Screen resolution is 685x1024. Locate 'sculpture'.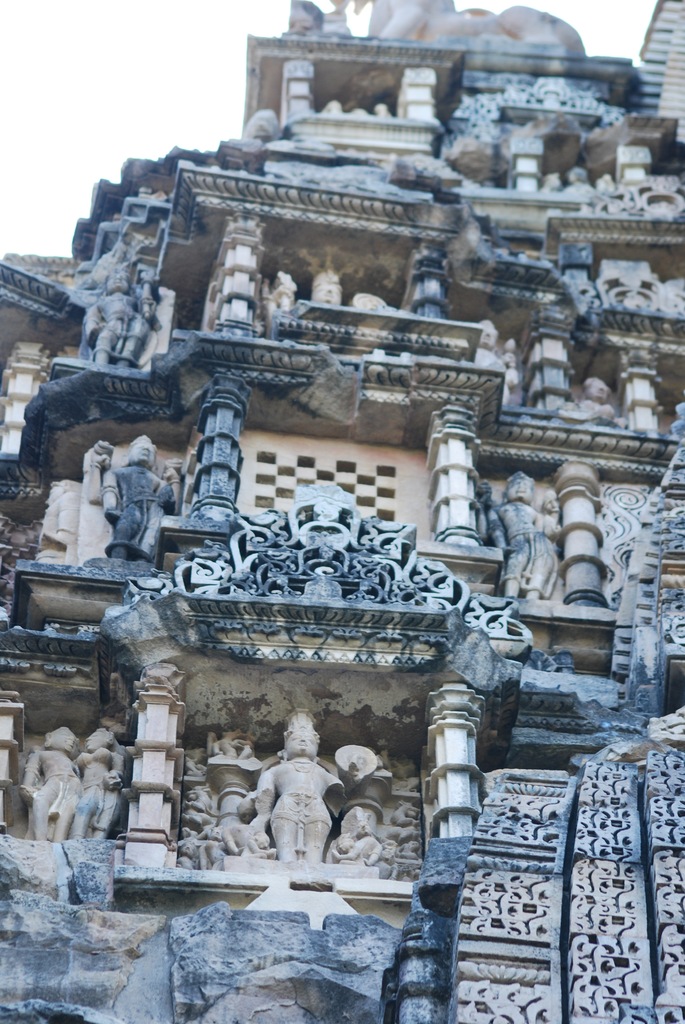
[left=493, top=463, right=563, bottom=600].
